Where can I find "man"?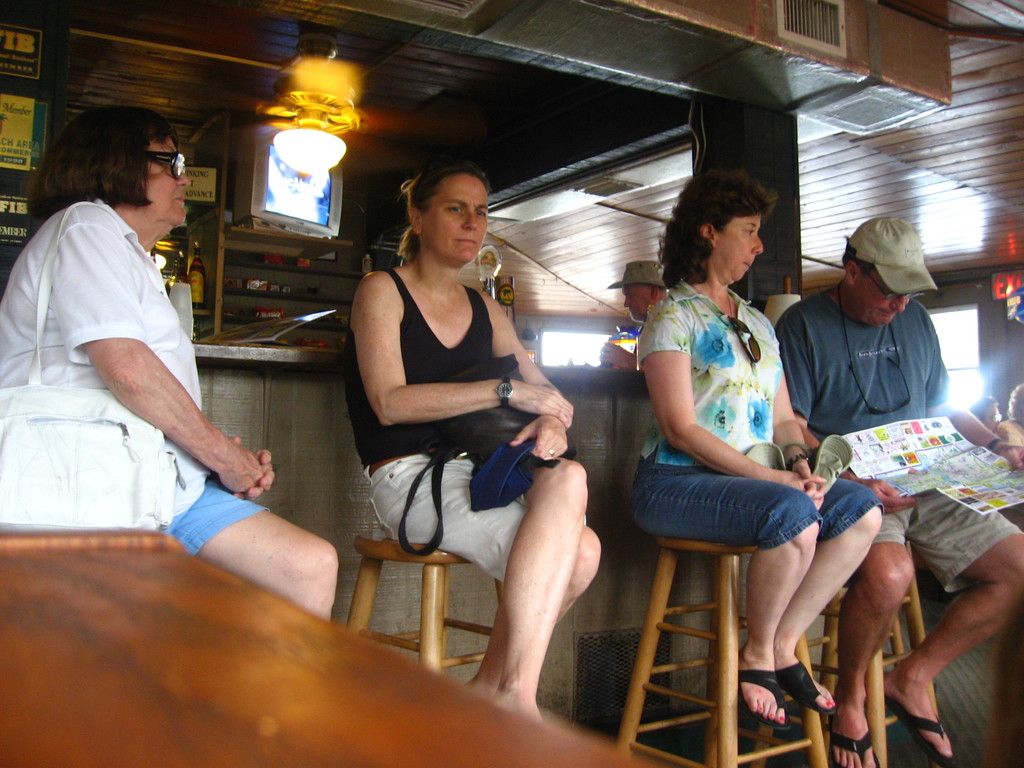
You can find it at box(766, 214, 1023, 767).
